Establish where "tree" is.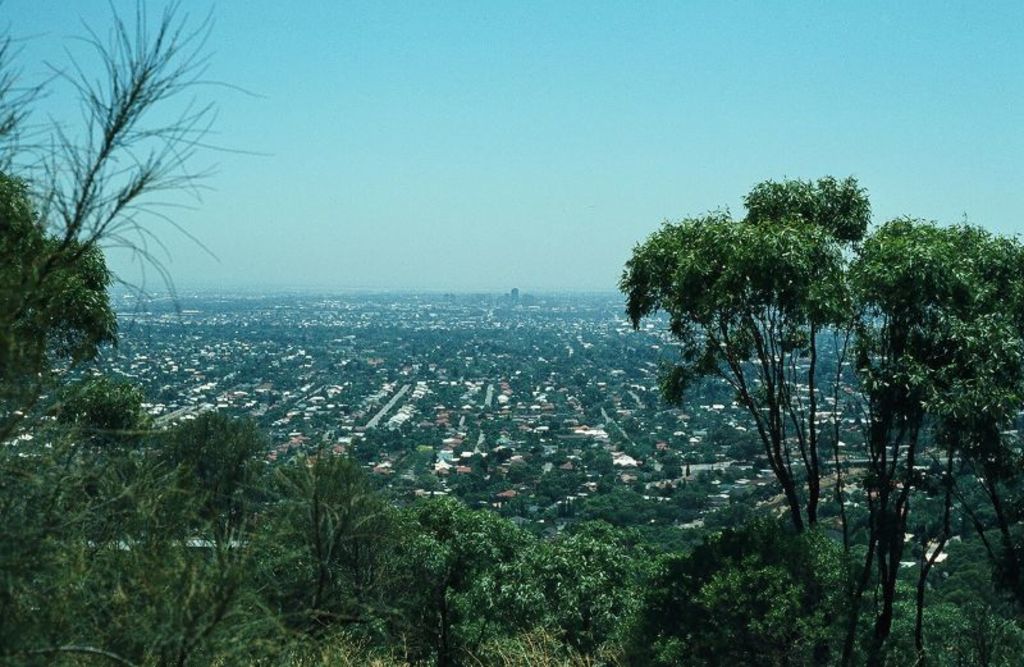
Established at select_region(649, 520, 722, 566).
